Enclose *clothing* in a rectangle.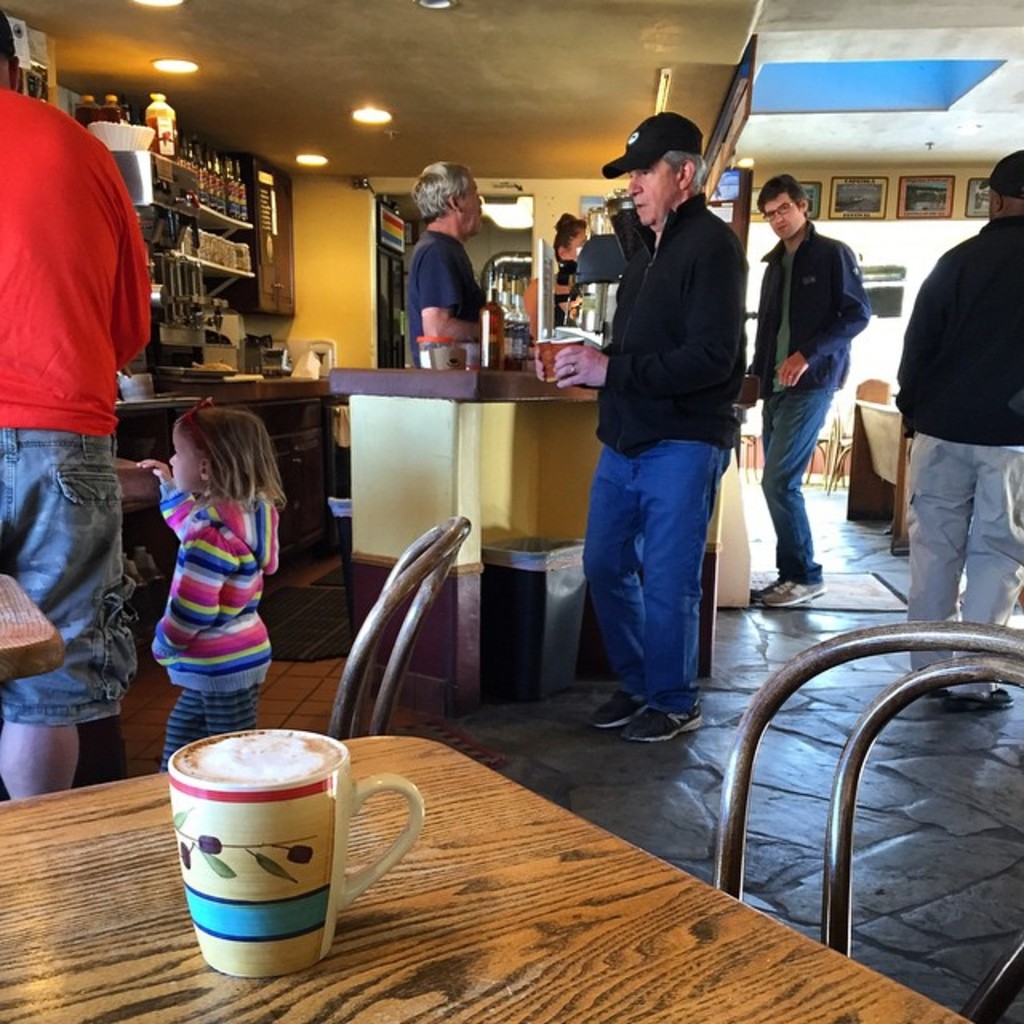
BBox(131, 466, 291, 712).
